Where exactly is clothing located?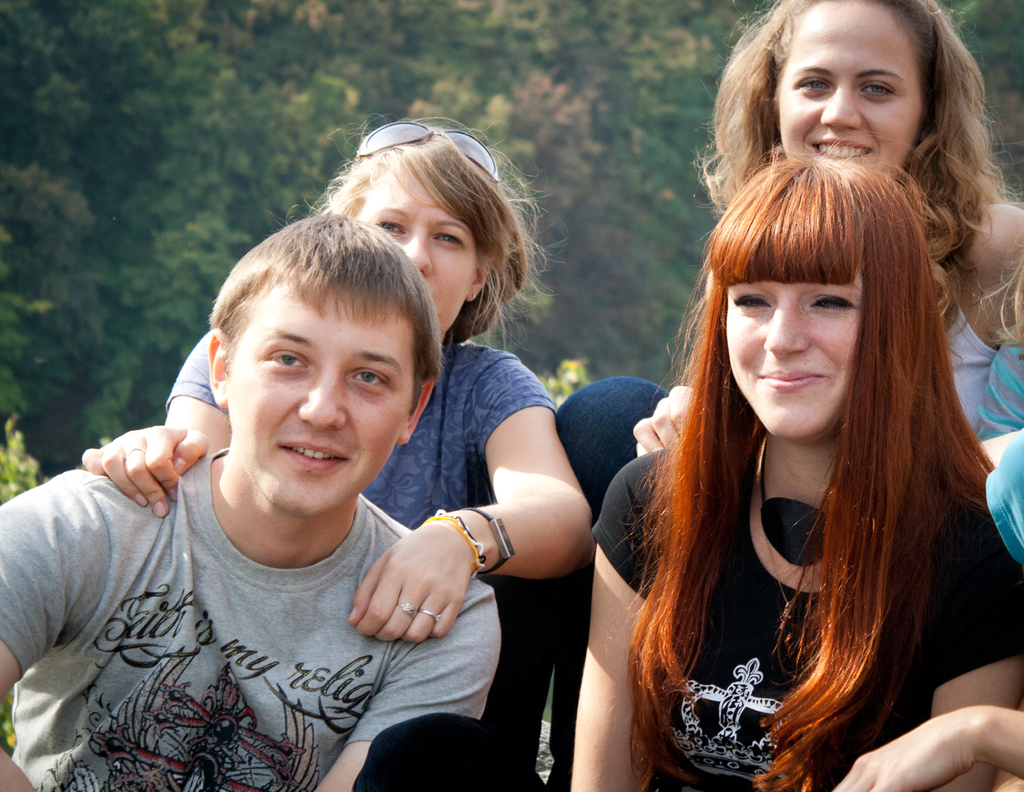
Its bounding box is box(154, 344, 572, 528).
